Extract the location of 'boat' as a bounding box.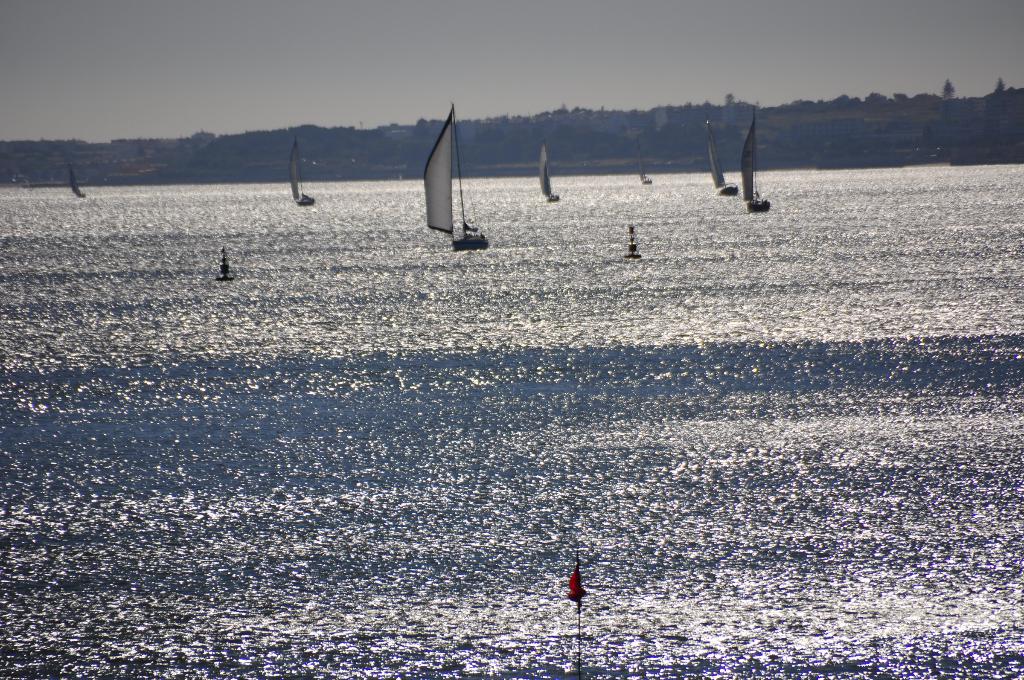
<bbox>636, 140, 653, 184</bbox>.
